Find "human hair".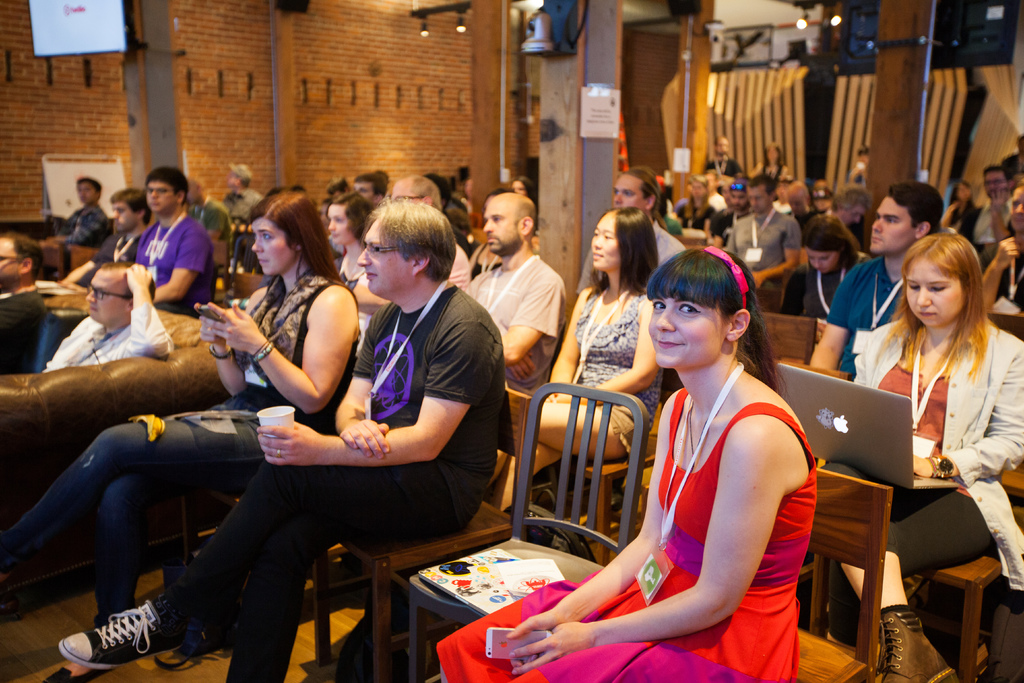
[left=643, top=247, right=790, bottom=390].
